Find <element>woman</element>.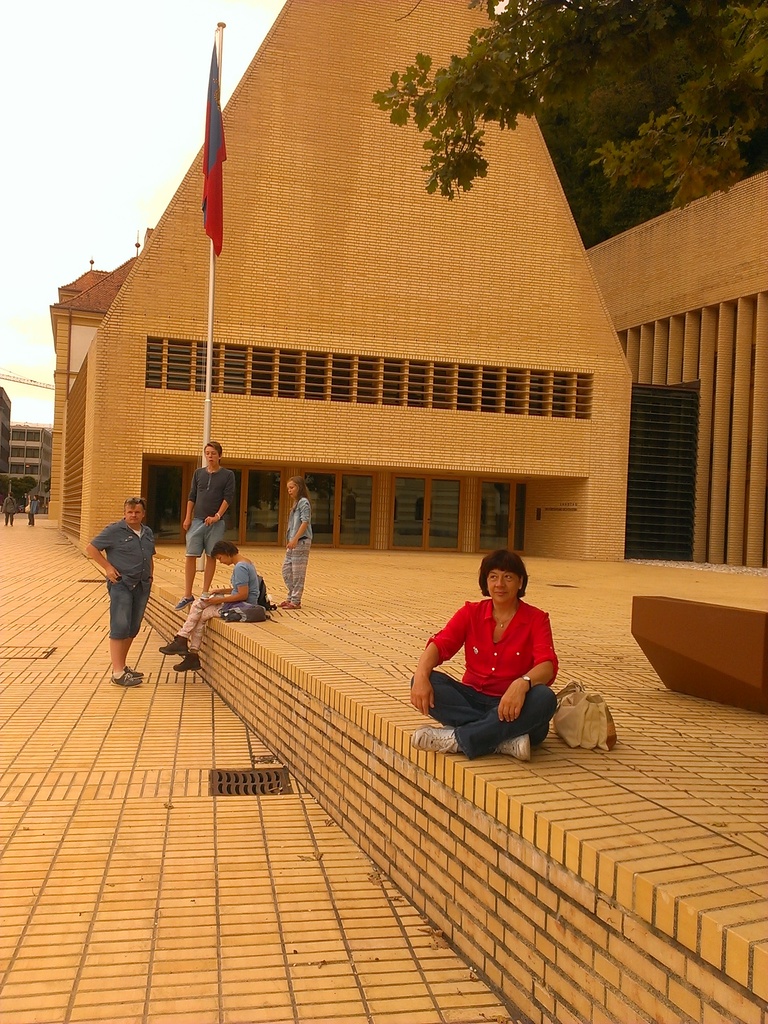
[x1=156, y1=540, x2=258, y2=672].
